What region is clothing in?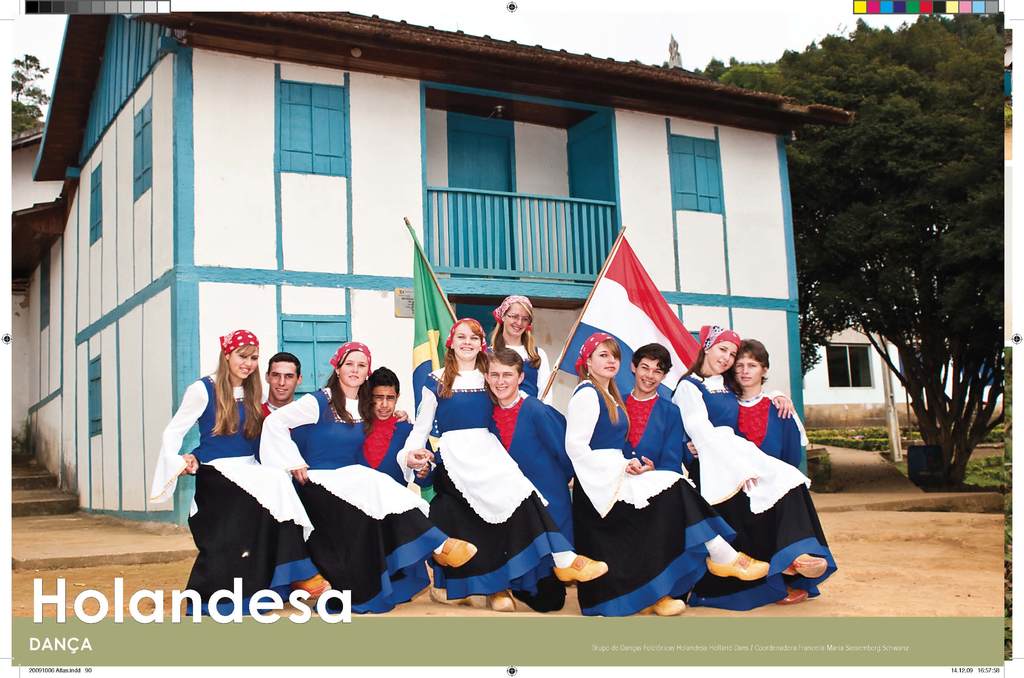
pyautogui.locateOnScreen(392, 362, 577, 597).
